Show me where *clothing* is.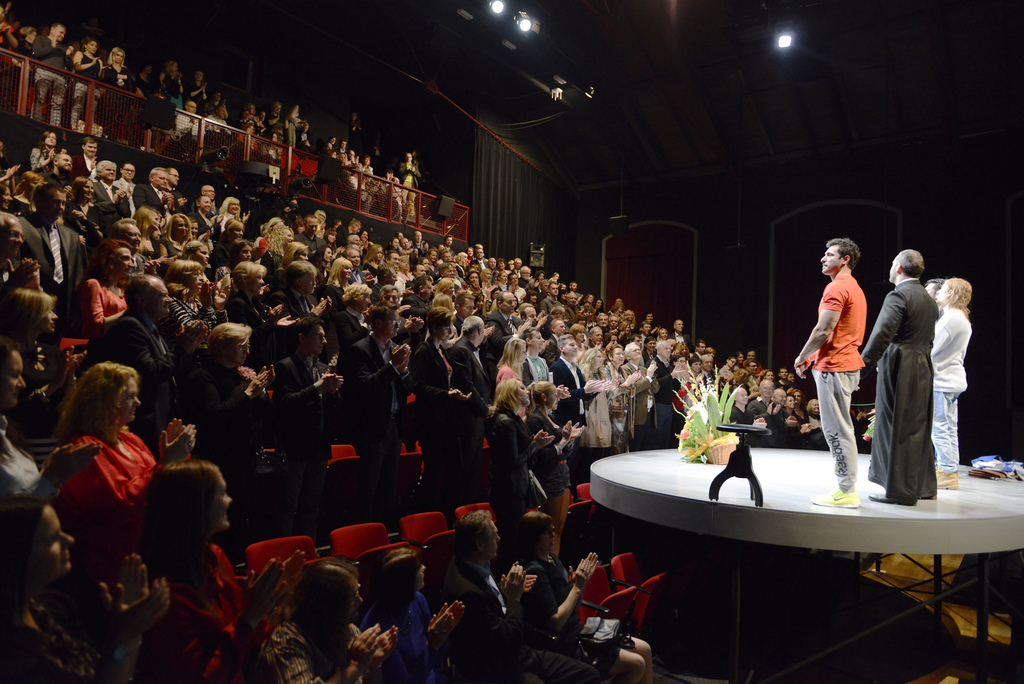
*clothing* is at 235,120,257,131.
